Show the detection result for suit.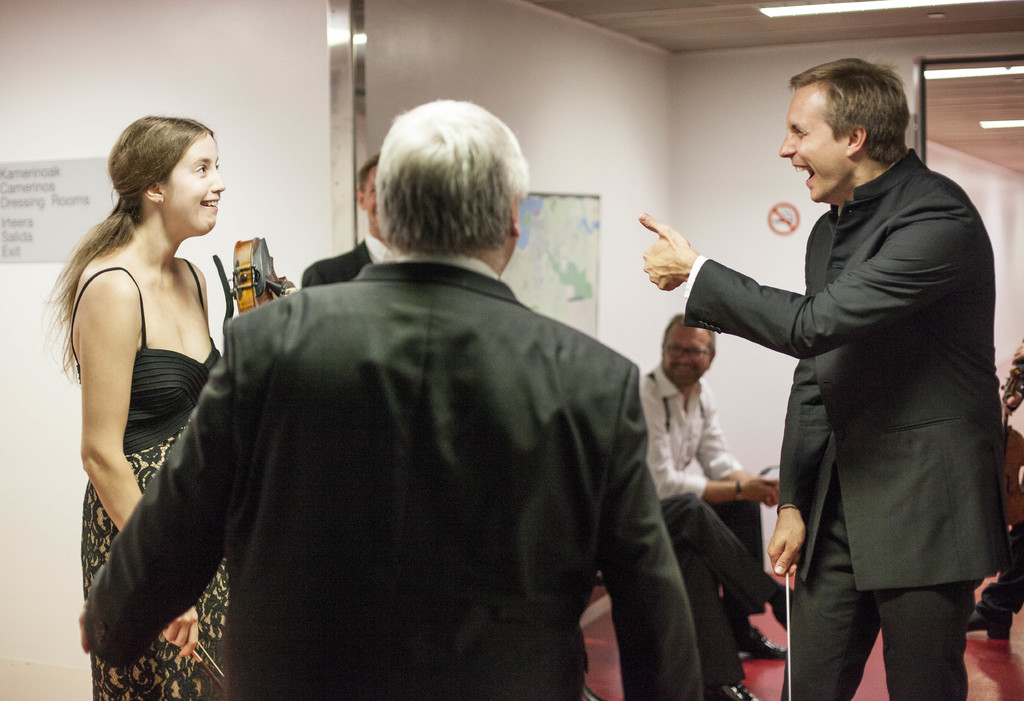
(689, 92, 1007, 682).
